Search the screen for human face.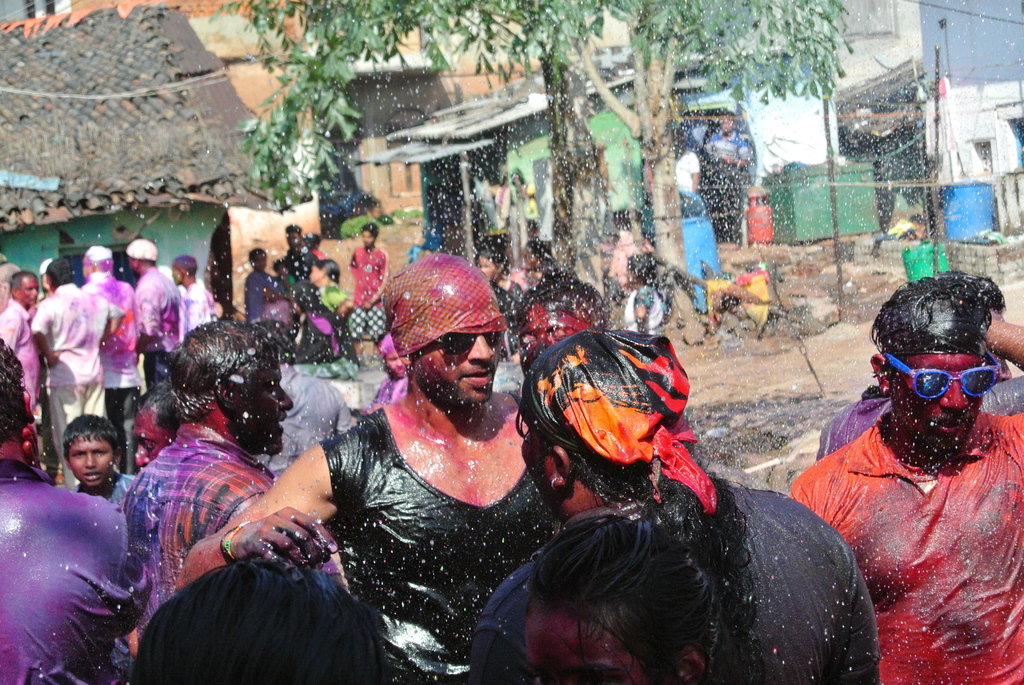
Found at x1=20 y1=274 x2=39 y2=308.
